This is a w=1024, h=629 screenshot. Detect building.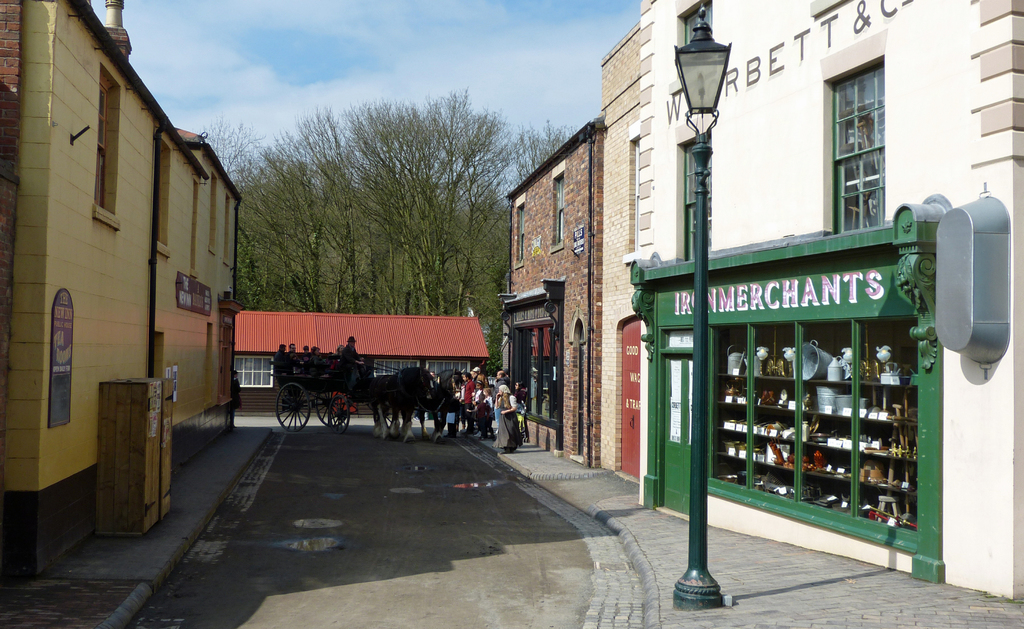
rect(602, 20, 640, 482).
